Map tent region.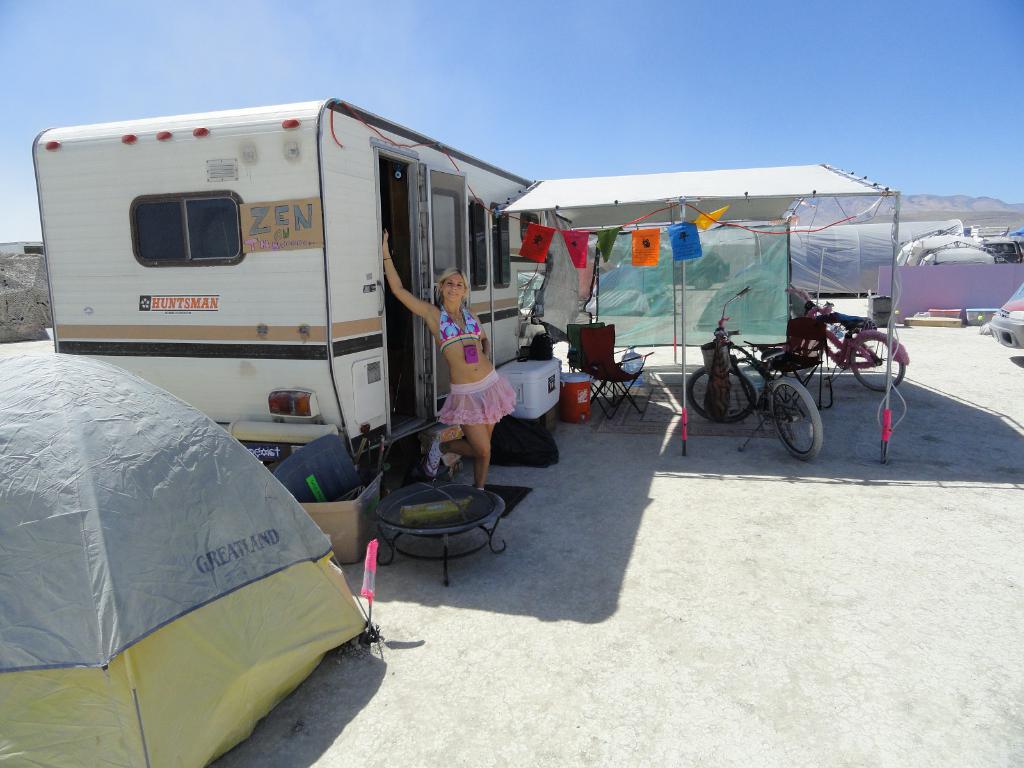
Mapped to [705, 267, 804, 336].
